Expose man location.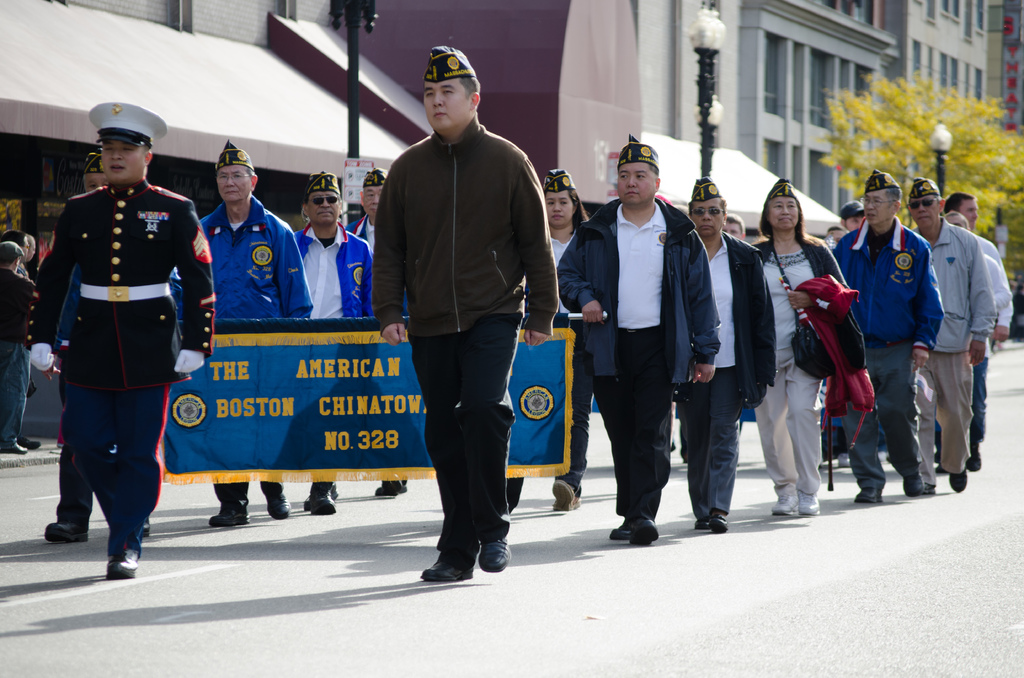
Exposed at (x1=931, y1=214, x2=1005, y2=472).
